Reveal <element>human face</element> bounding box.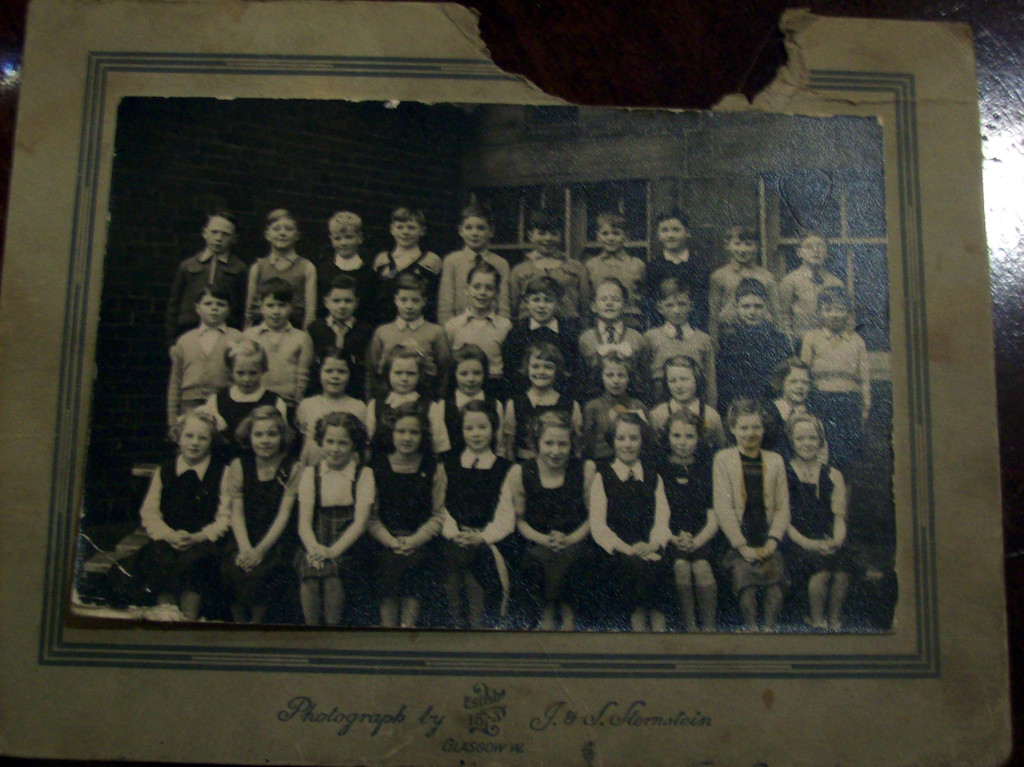
Revealed: box=[392, 293, 430, 321].
